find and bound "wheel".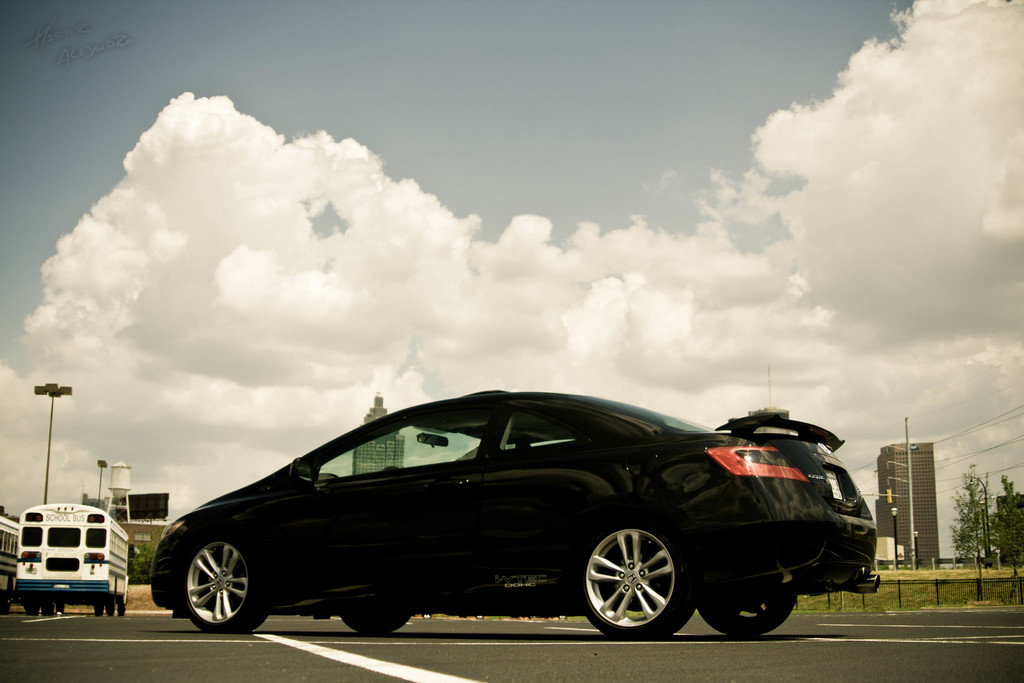
Bound: {"left": 58, "top": 599, "right": 68, "bottom": 614}.
